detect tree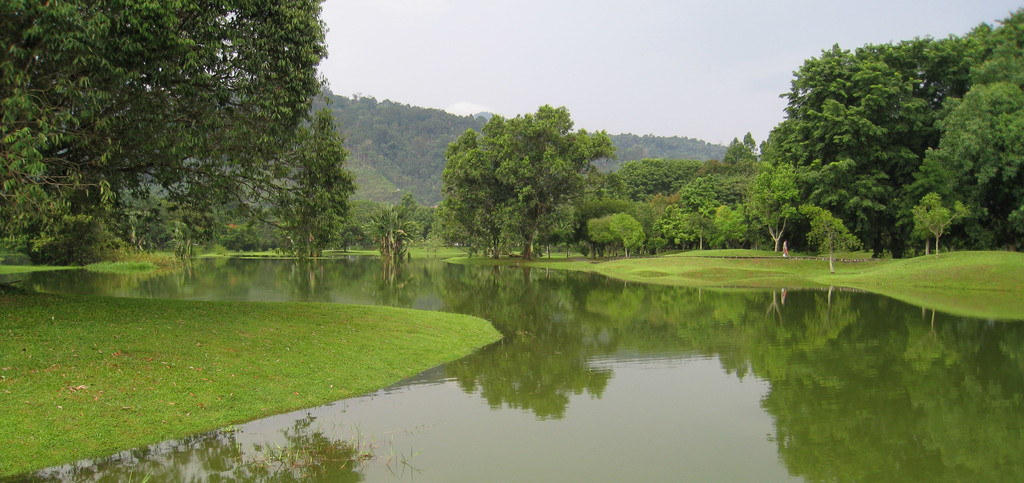
<box>956,9,1023,94</box>
